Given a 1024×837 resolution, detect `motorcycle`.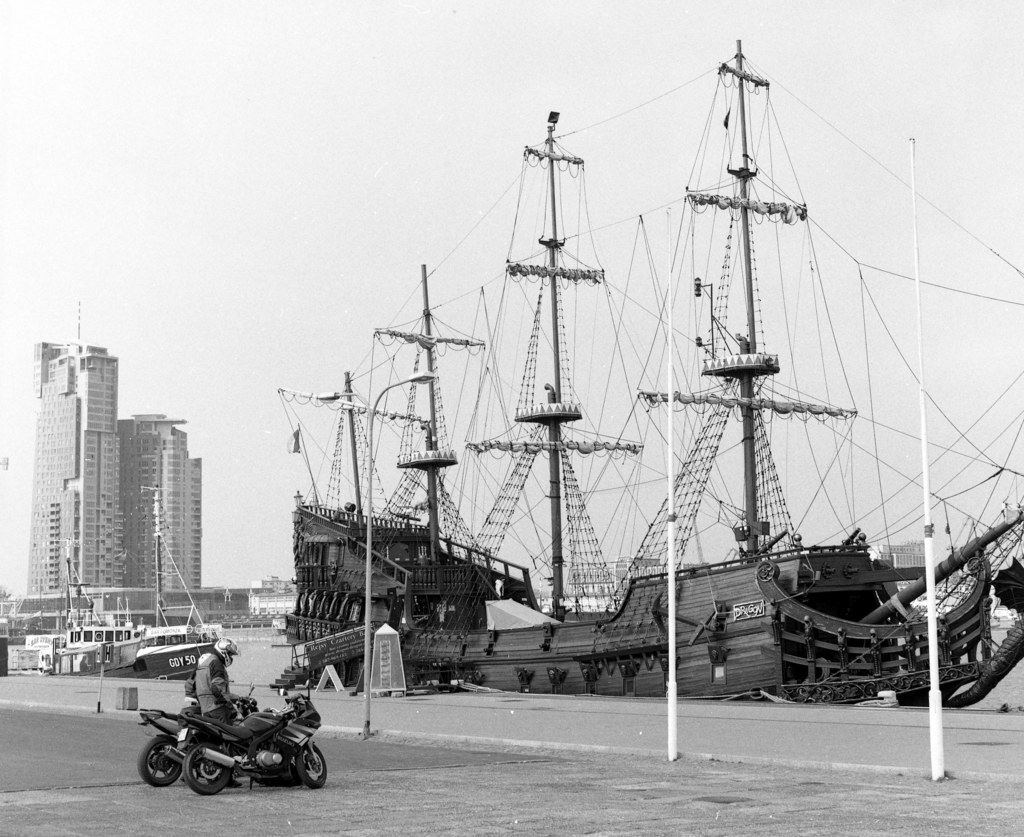
<box>135,679,261,788</box>.
